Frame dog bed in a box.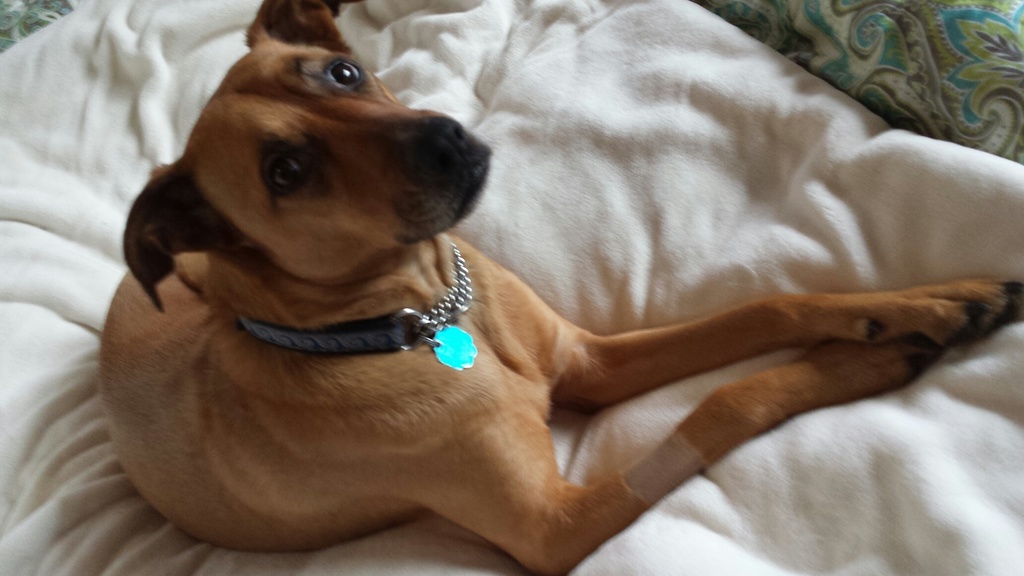
Rect(0, 0, 1023, 575).
